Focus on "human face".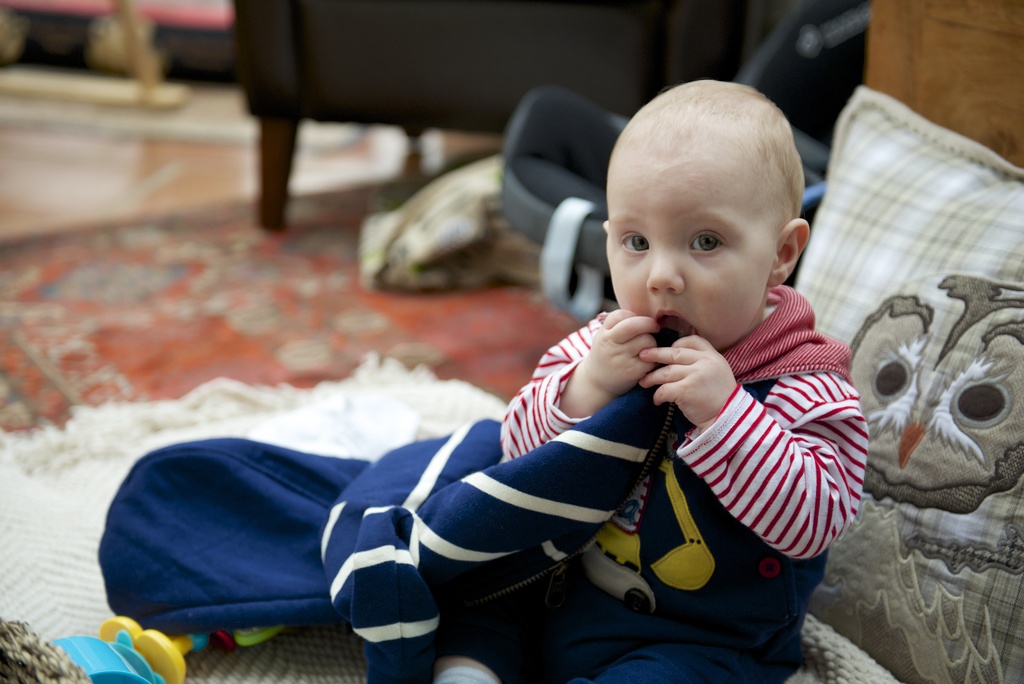
Focused at {"left": 607, "top": 173, "right": 773, "bottom": 344}.
